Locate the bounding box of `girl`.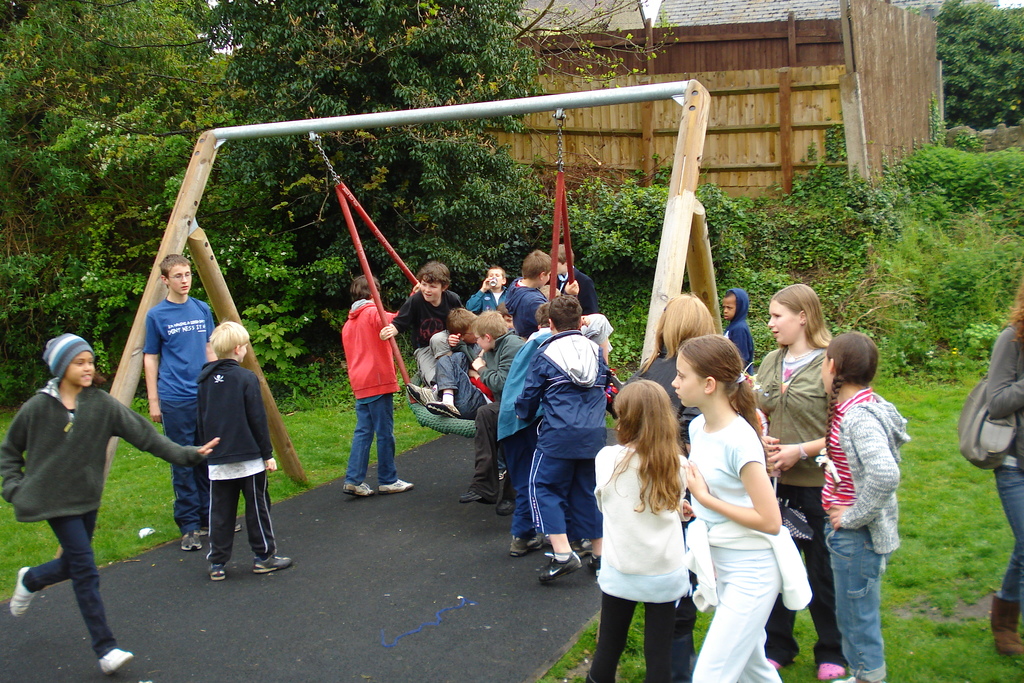
Bounding box: [left=2, top=331, right=223, bottom=677].
